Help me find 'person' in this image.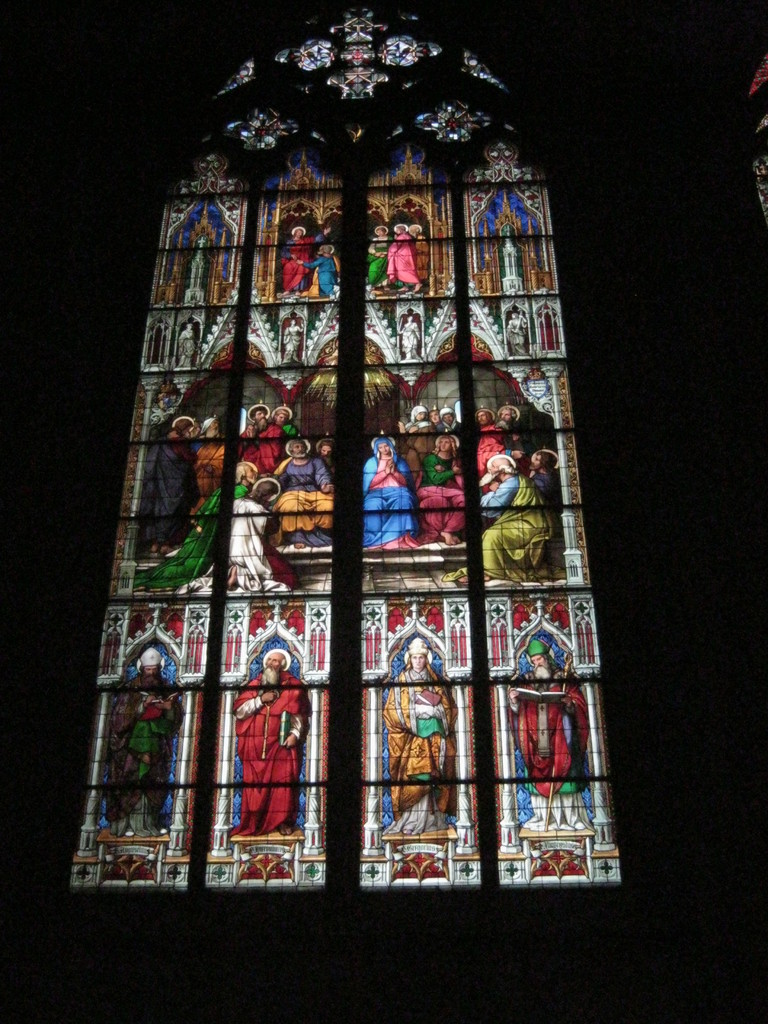
Found it: box=[276, 221, 428, 299].
